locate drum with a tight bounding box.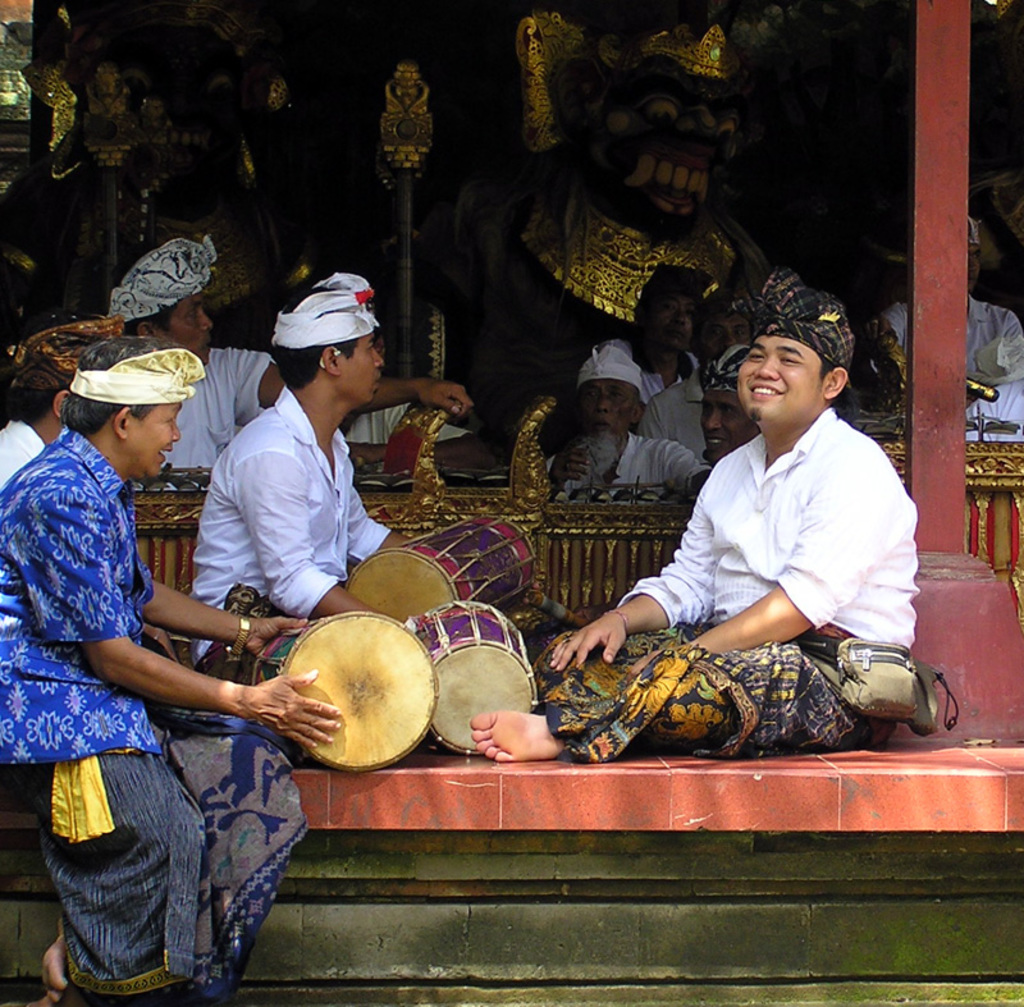
<box>247,609,445,777</box>.
